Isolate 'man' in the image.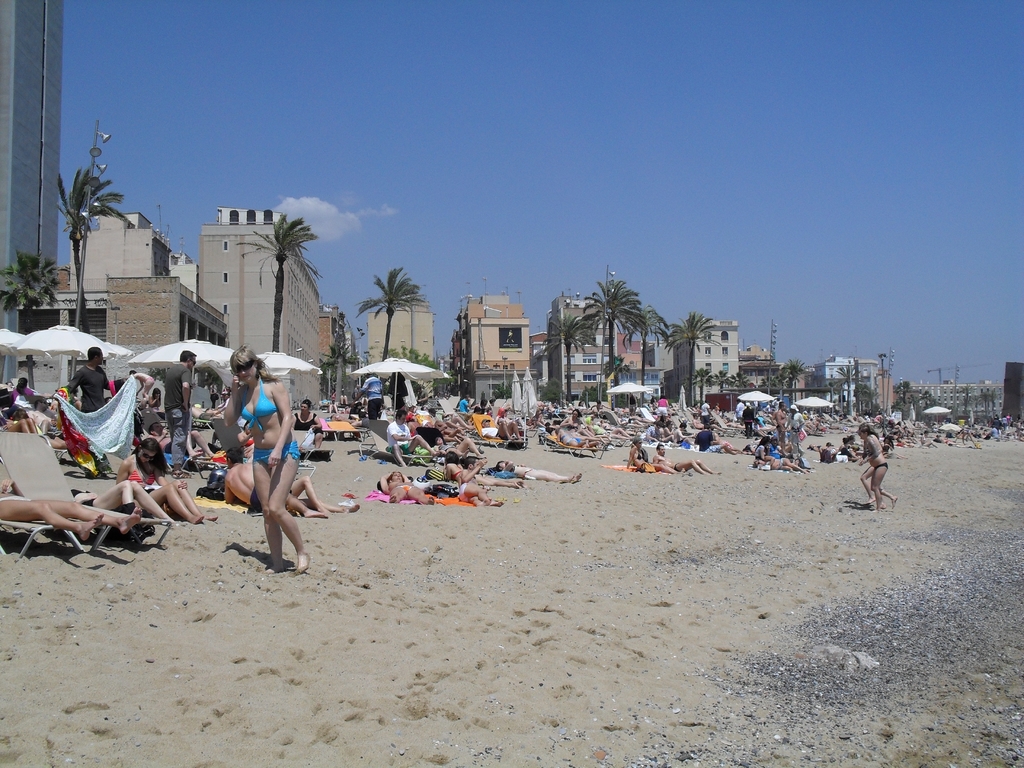
Isolated region: box(590, 397, 602, 410).
